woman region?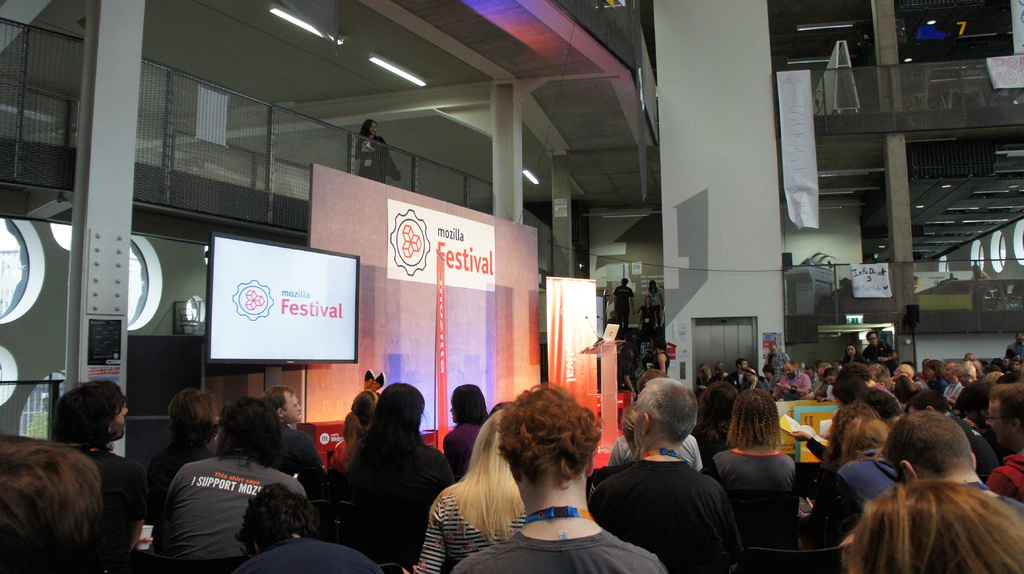
[690, 379, 741, 460]
